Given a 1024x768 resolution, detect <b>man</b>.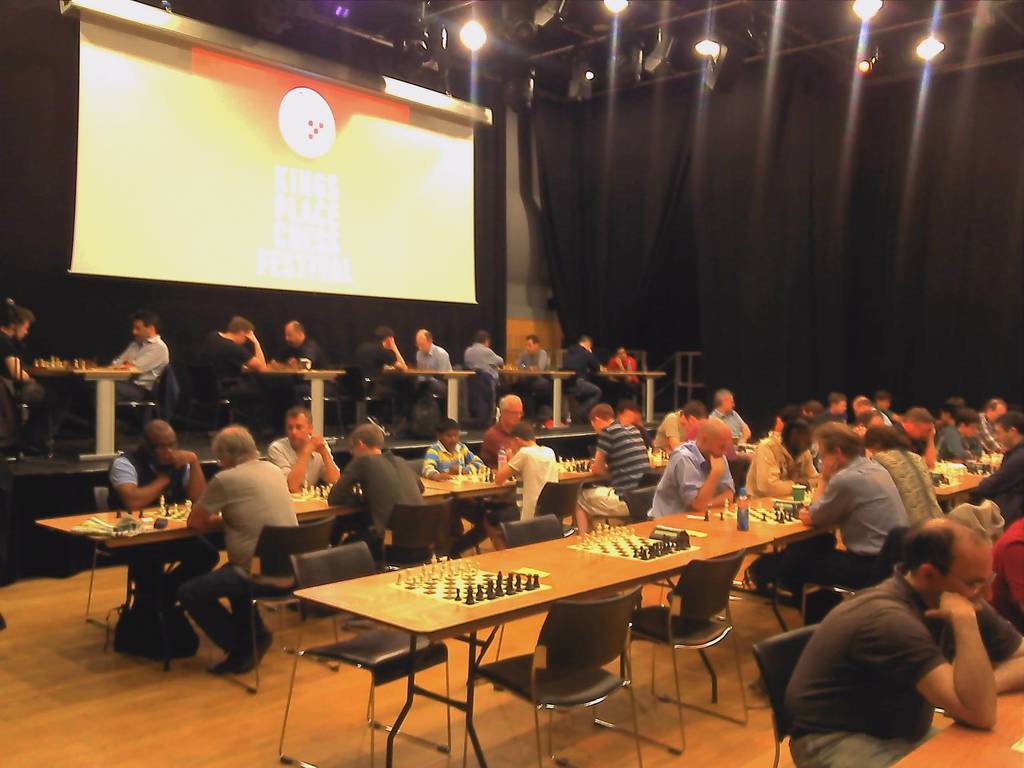
left=934, top=399, right=979, bottom=436.
